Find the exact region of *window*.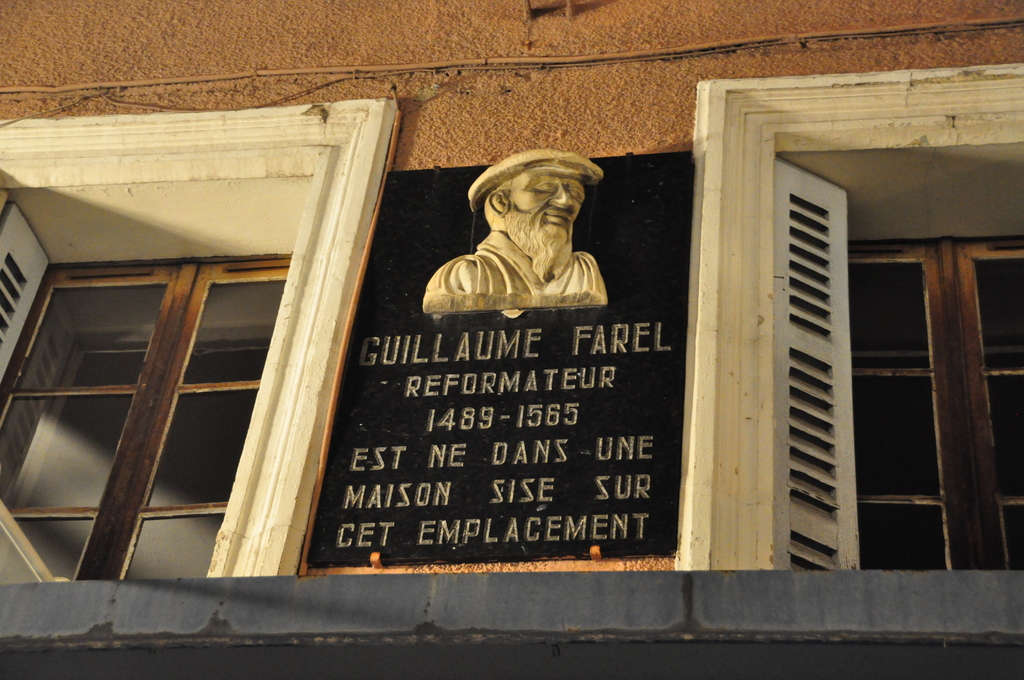
Exact region: (687,64,1005,556).
